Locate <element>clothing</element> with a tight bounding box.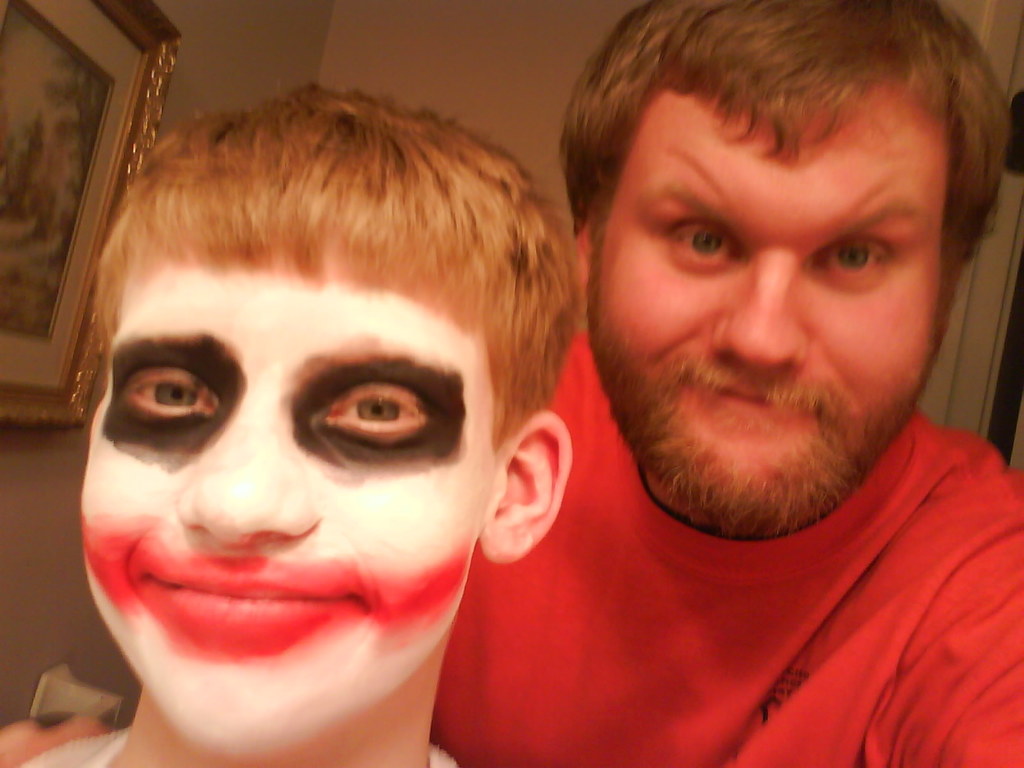
bbox=[463, 369, 1023, 731].
